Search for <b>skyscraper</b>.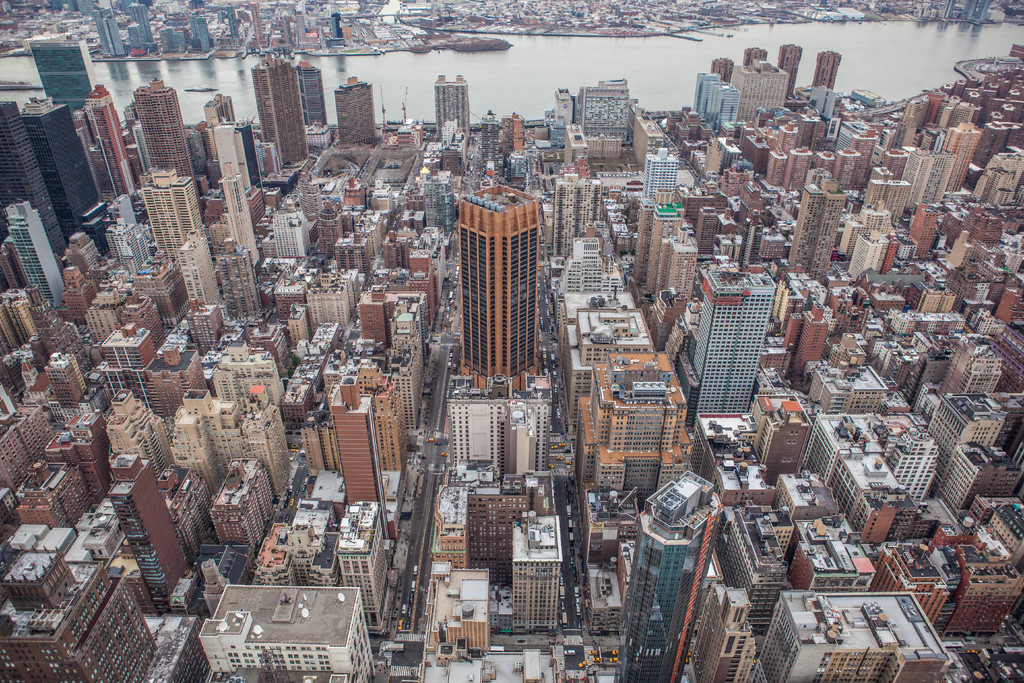
Found at (left=80, top=82, right=139, bottom=194).
